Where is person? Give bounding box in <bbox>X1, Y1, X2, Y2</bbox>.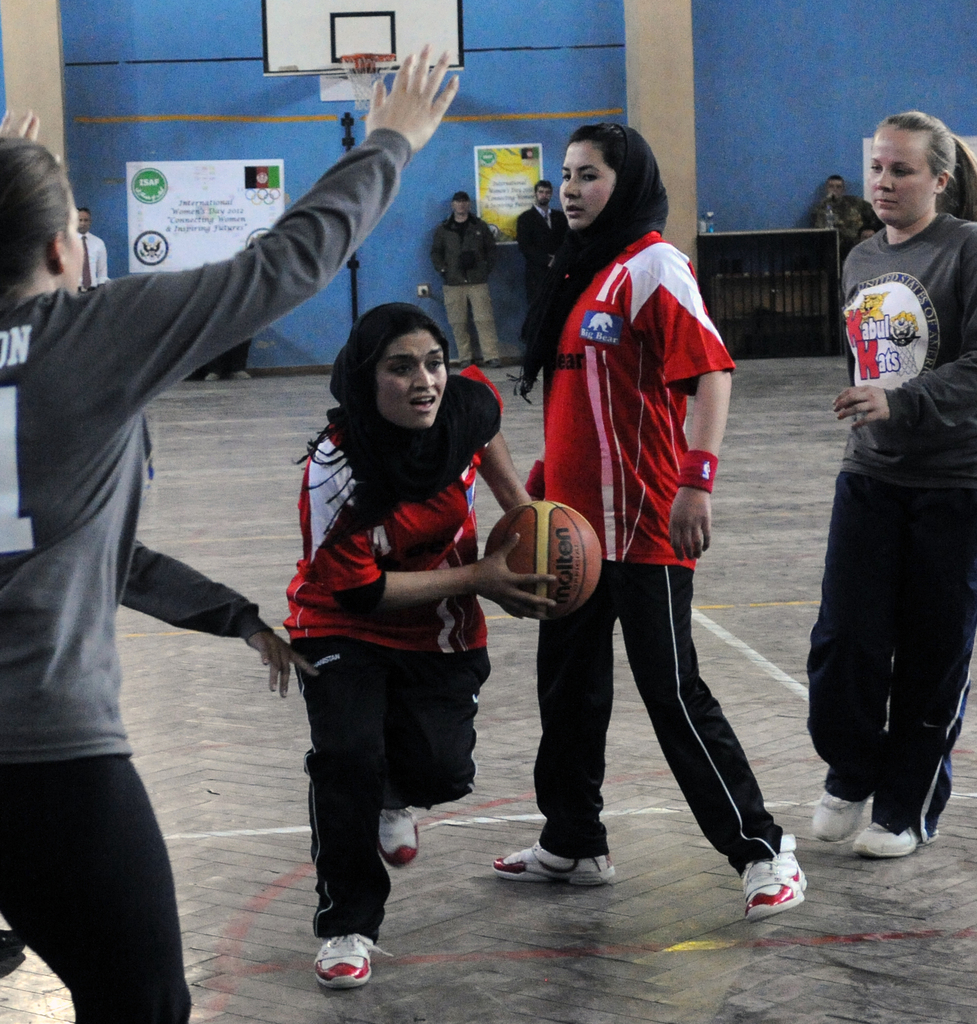
<bbox>0, 42, 459, 1023</bbox>.
